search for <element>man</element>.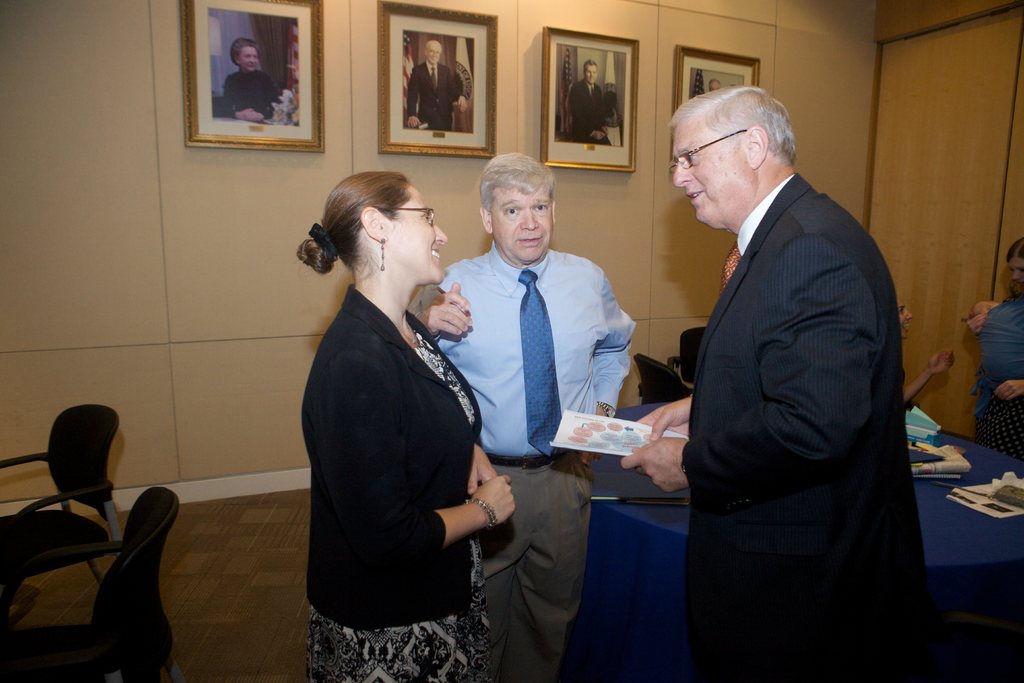
Found at <bbox>413, 144, 636, 682</bbox>.
